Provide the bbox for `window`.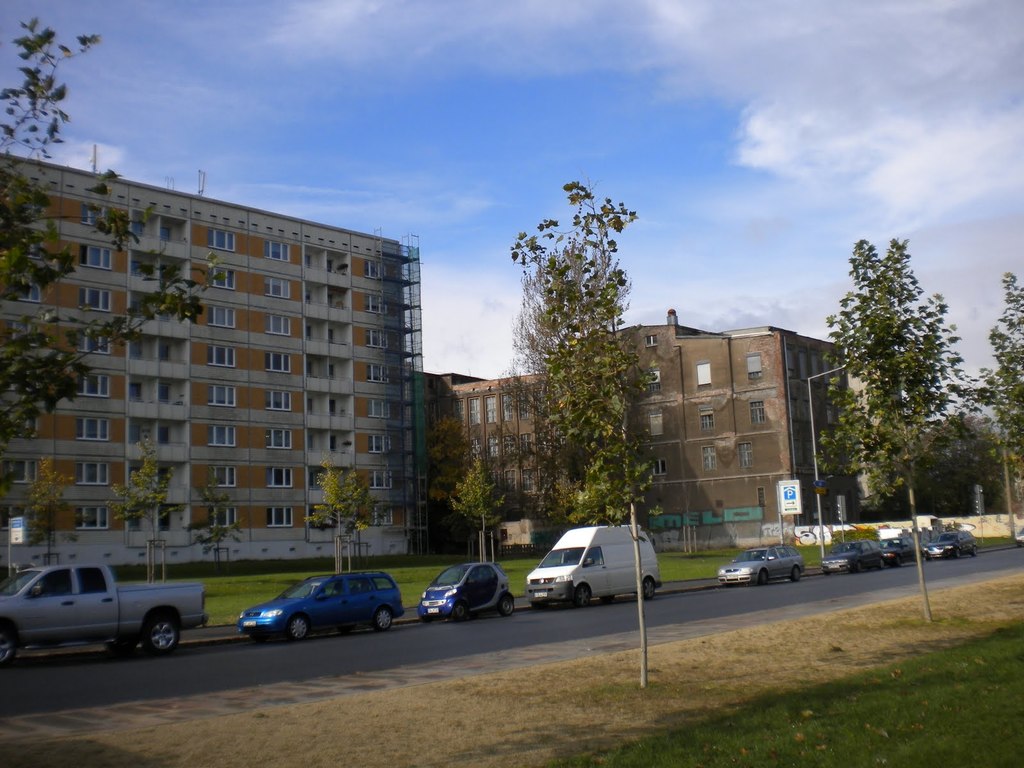
207,346,235,367.
